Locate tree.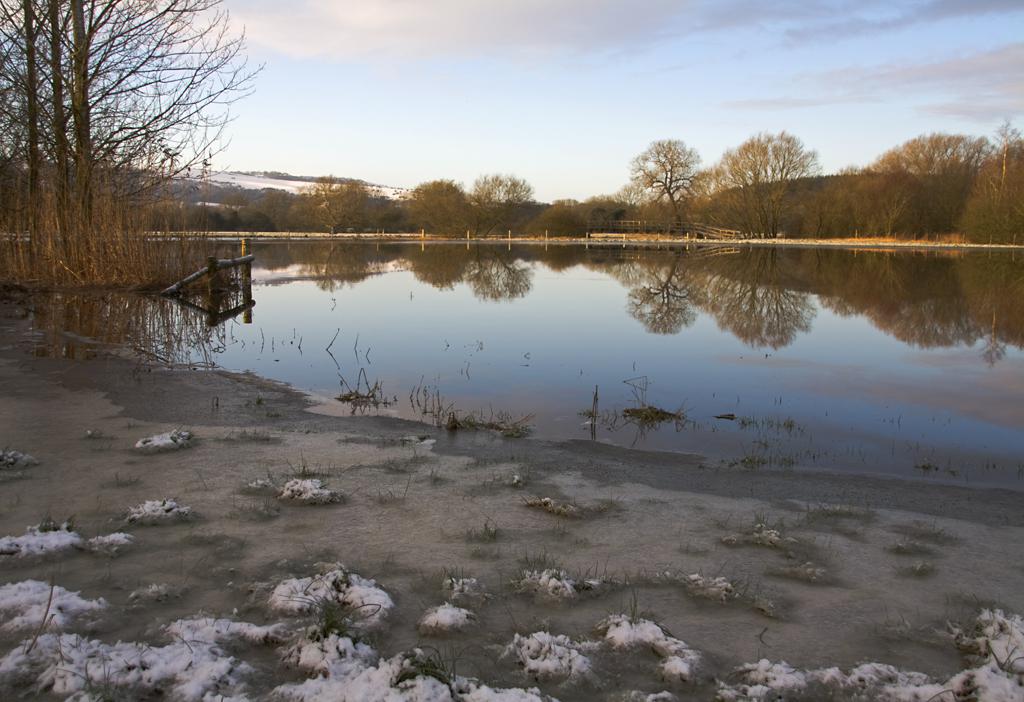
Bounding box: crop(288, 175, 381, 239).
